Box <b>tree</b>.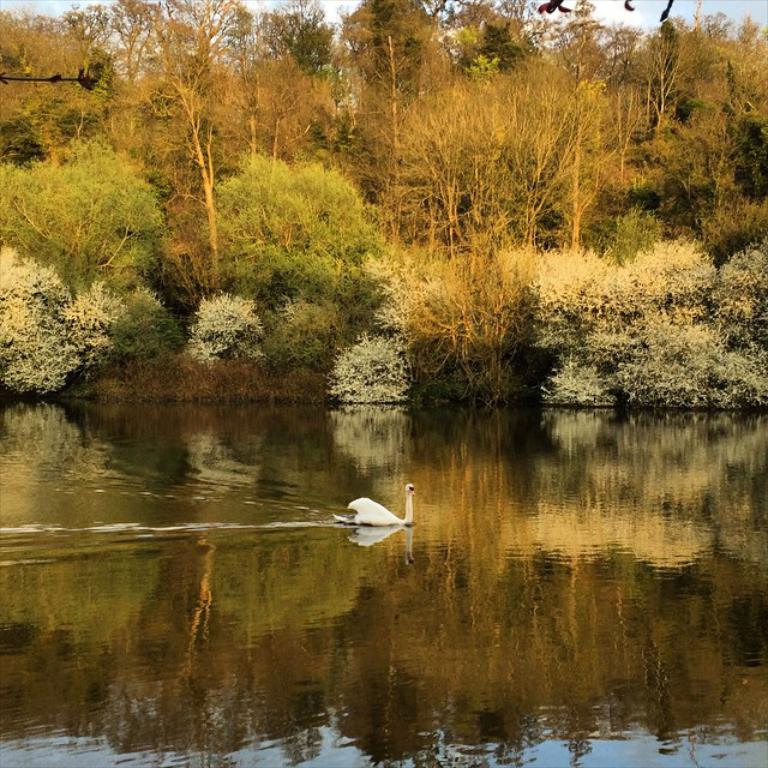
336:0:457:206.
